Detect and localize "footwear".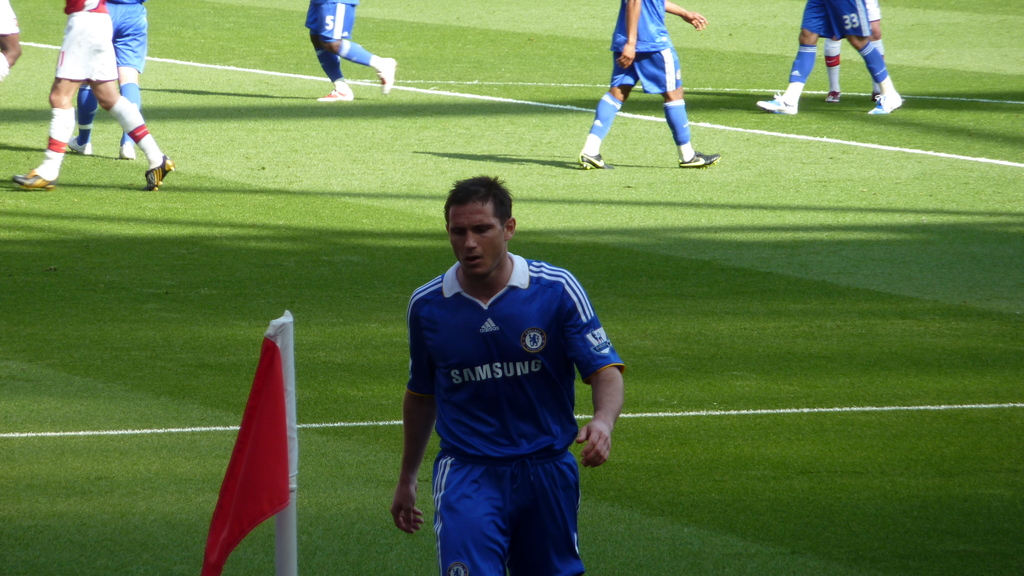
Localized at [866, 93, 900, 116].
